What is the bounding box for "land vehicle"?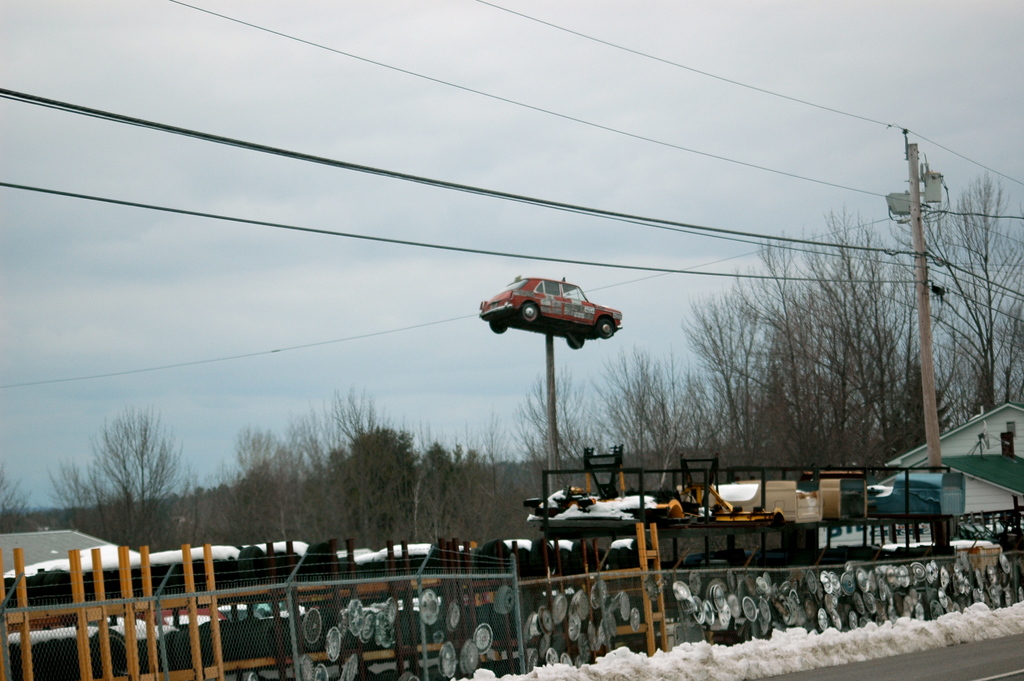
[472,270,639,362].
